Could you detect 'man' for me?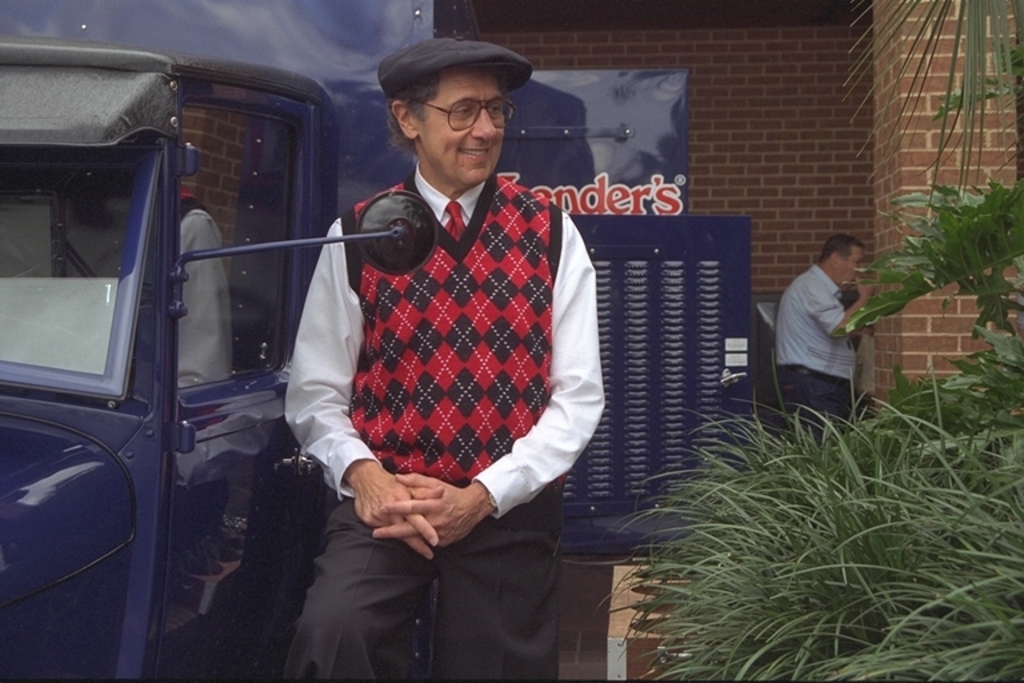
Detection result: region(775, 233, 879, 440).
